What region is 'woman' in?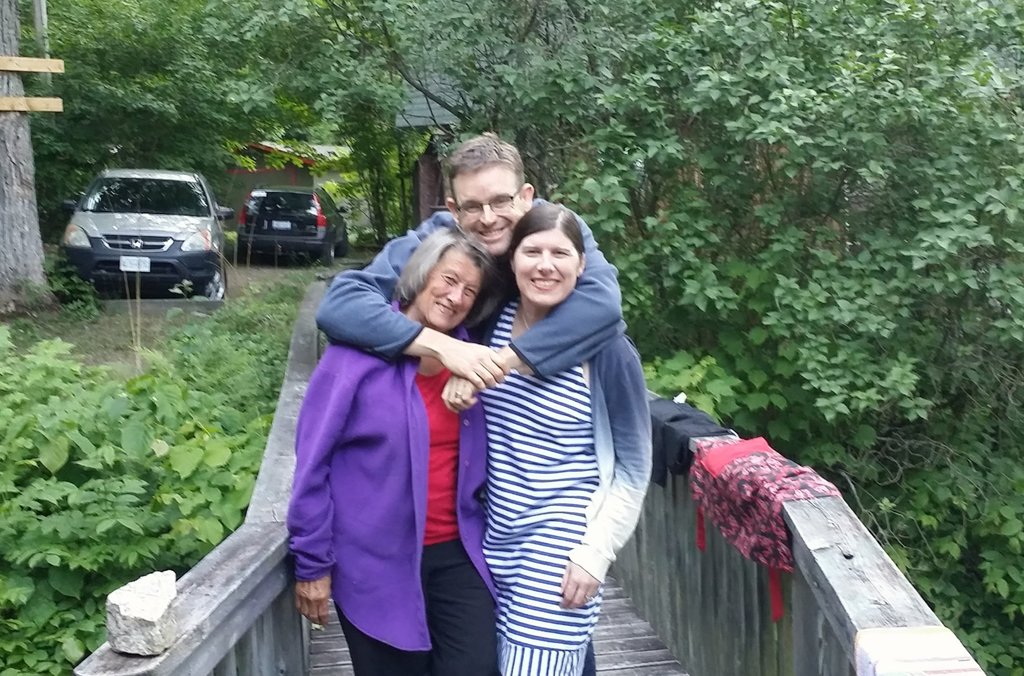
(left=286, top=229, right=508, bottom=675).
